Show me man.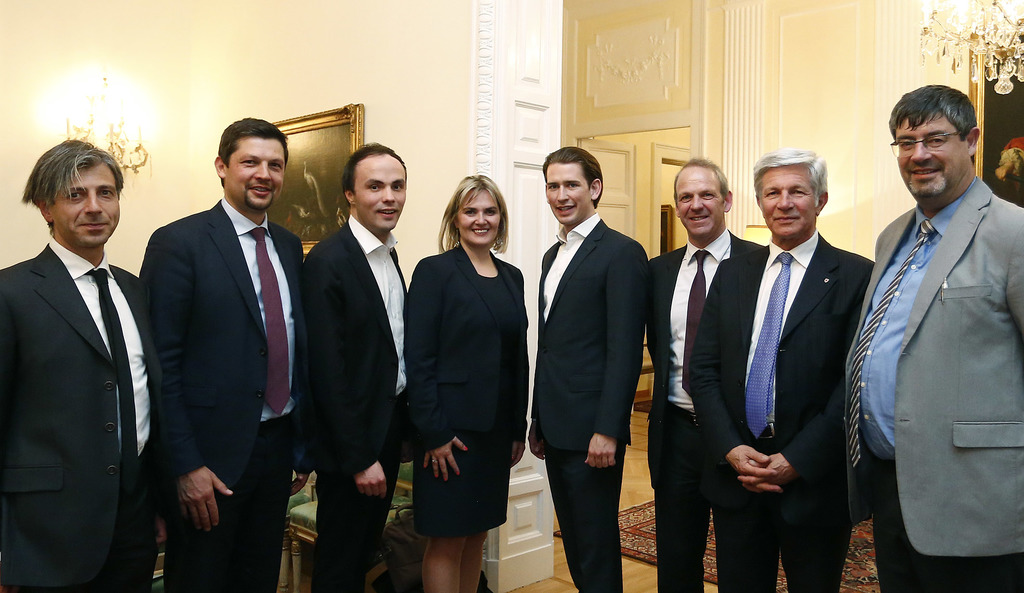
man is here: x1=533 y1=145 x2=653 y2=592.
